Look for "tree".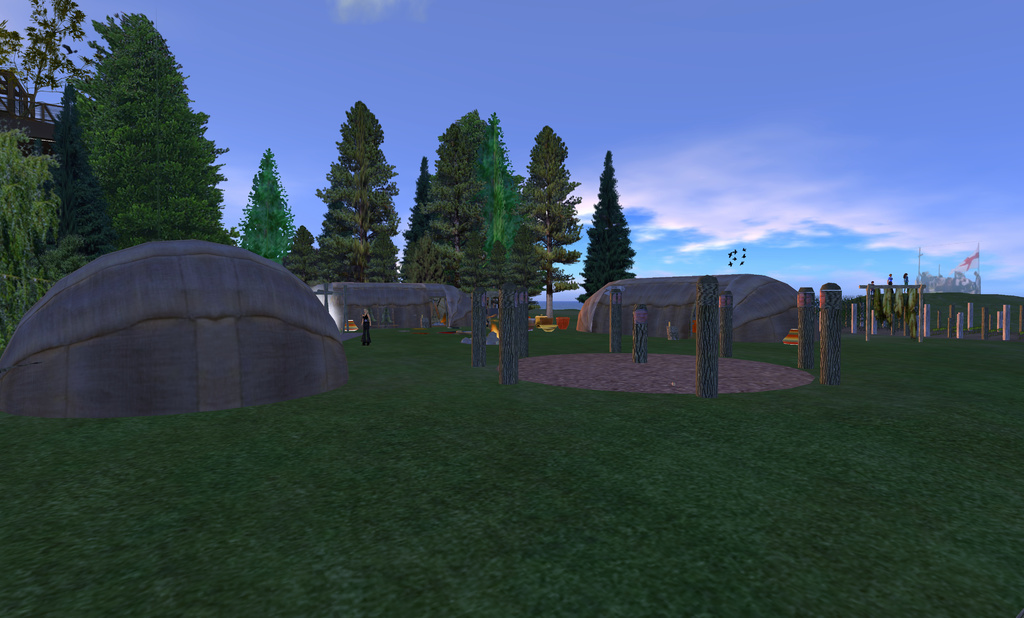
Found: (505,131,593,315).
